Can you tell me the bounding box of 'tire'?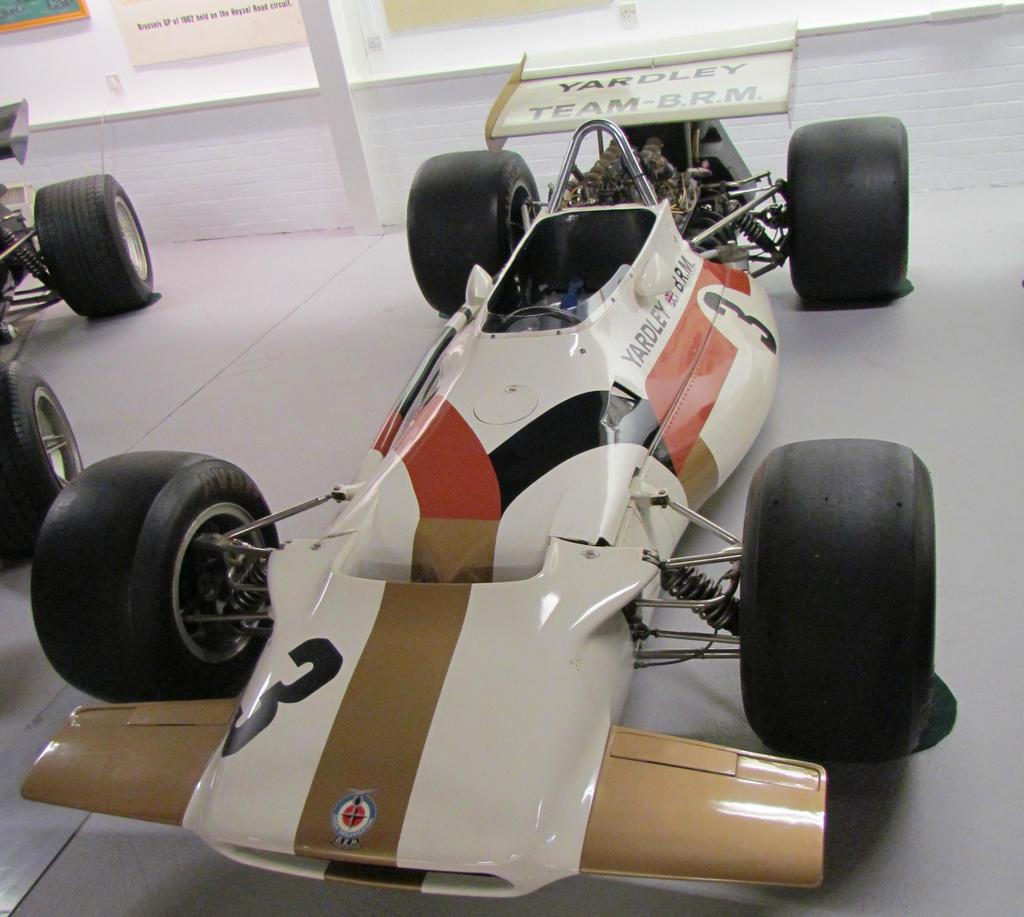
(left=744, top=435, right=932, bottom=767).
